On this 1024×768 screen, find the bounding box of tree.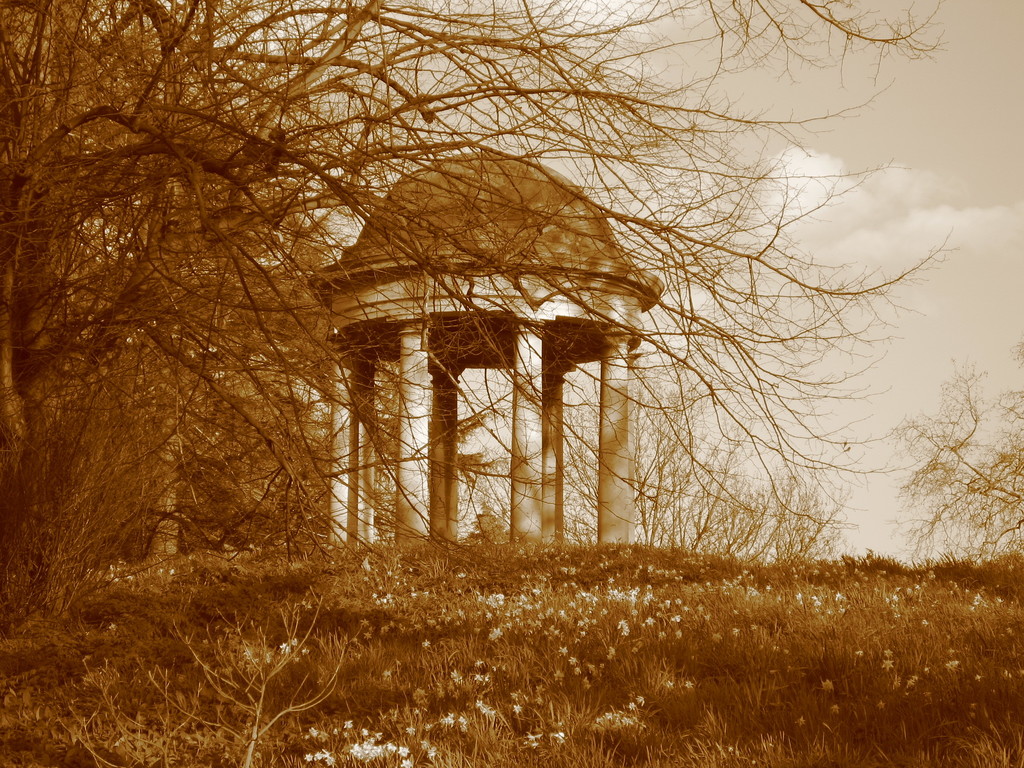
Bounding box: [0, 0, 1023, 767].
